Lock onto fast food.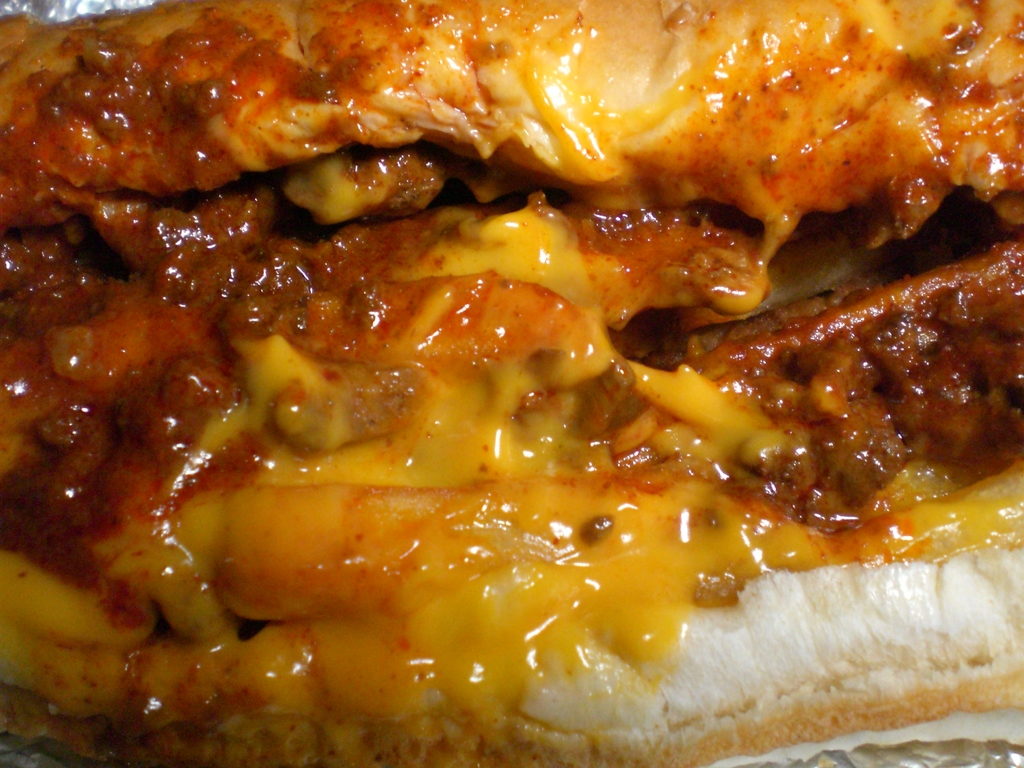
Locked: (x1=0, y1=0, x2=1023, y2=767).
